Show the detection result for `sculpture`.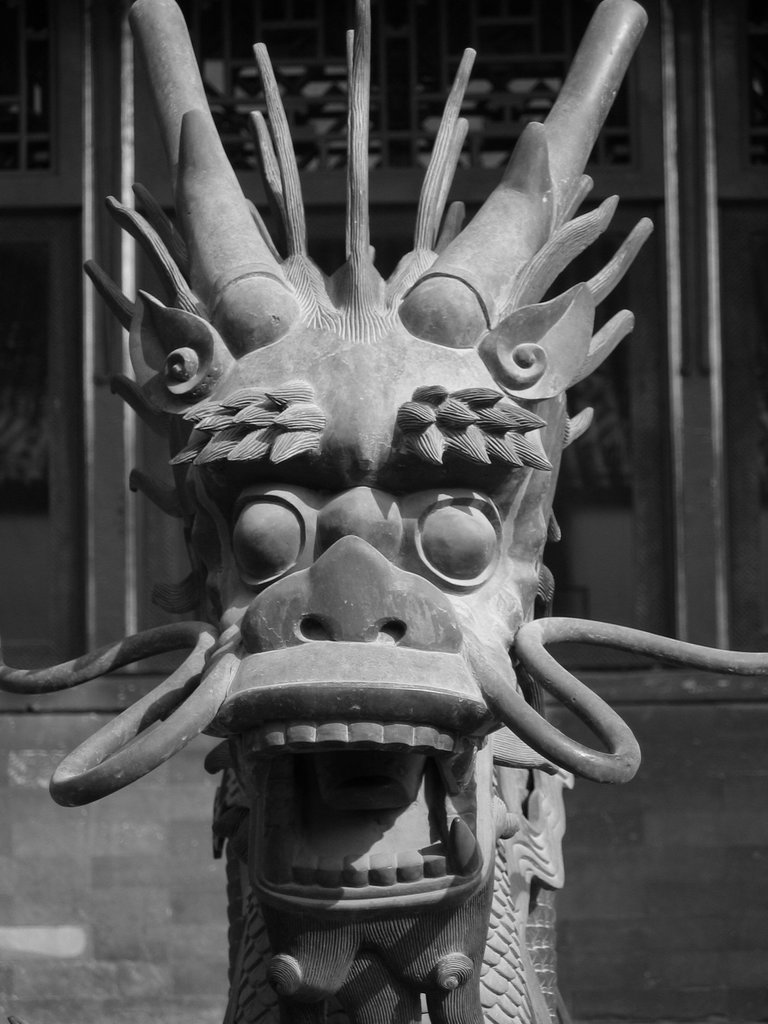
bbox=(38, 0, 685, 1016).
